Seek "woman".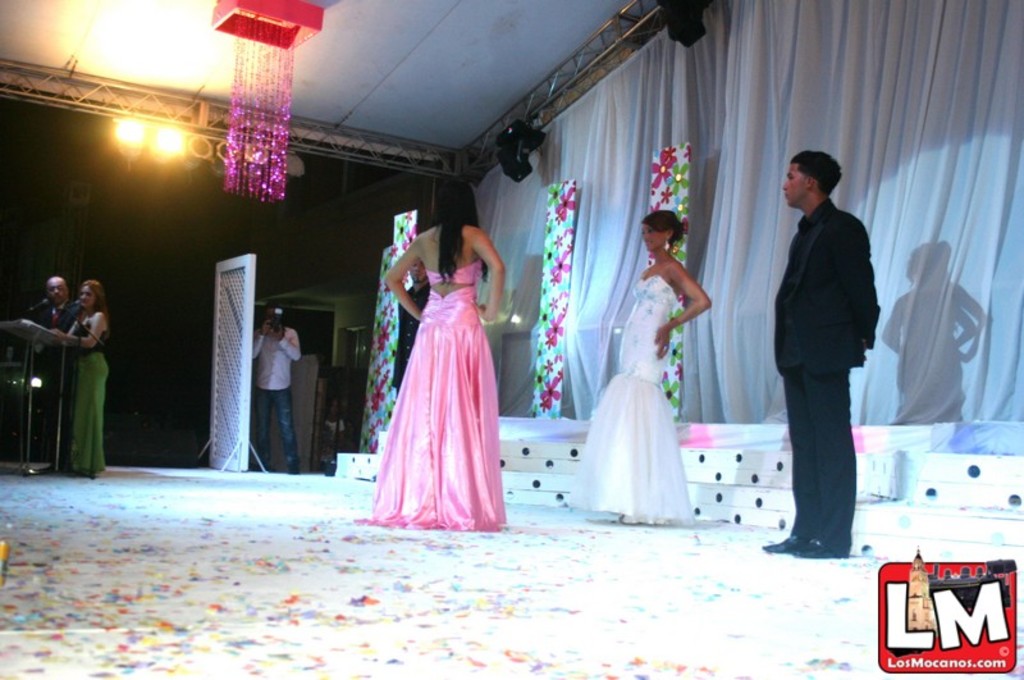
[561,209,710,528].
